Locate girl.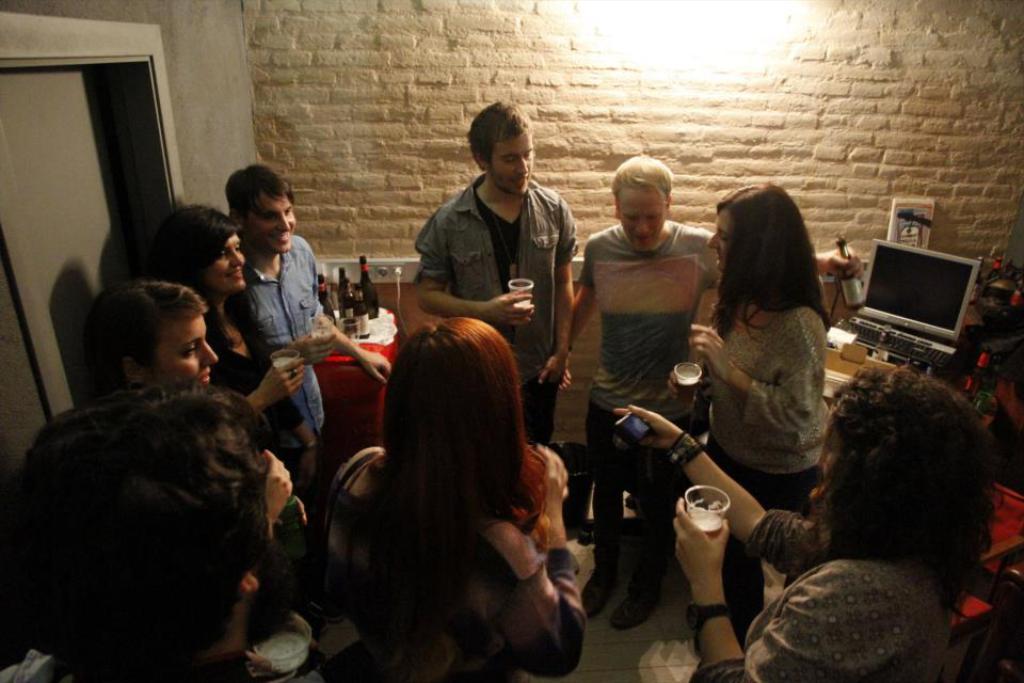
Bounding box: l=321, t=309, r=583, b=682.
